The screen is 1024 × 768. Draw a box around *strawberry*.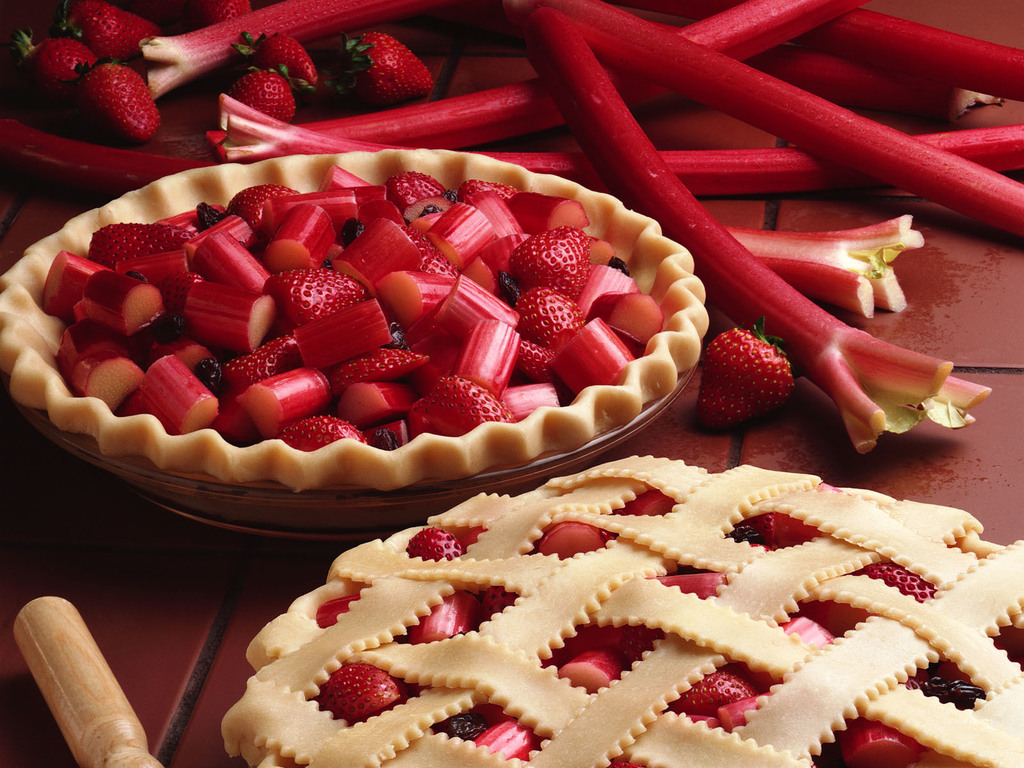
(left=511, top=339, right=561, bottom=385).
